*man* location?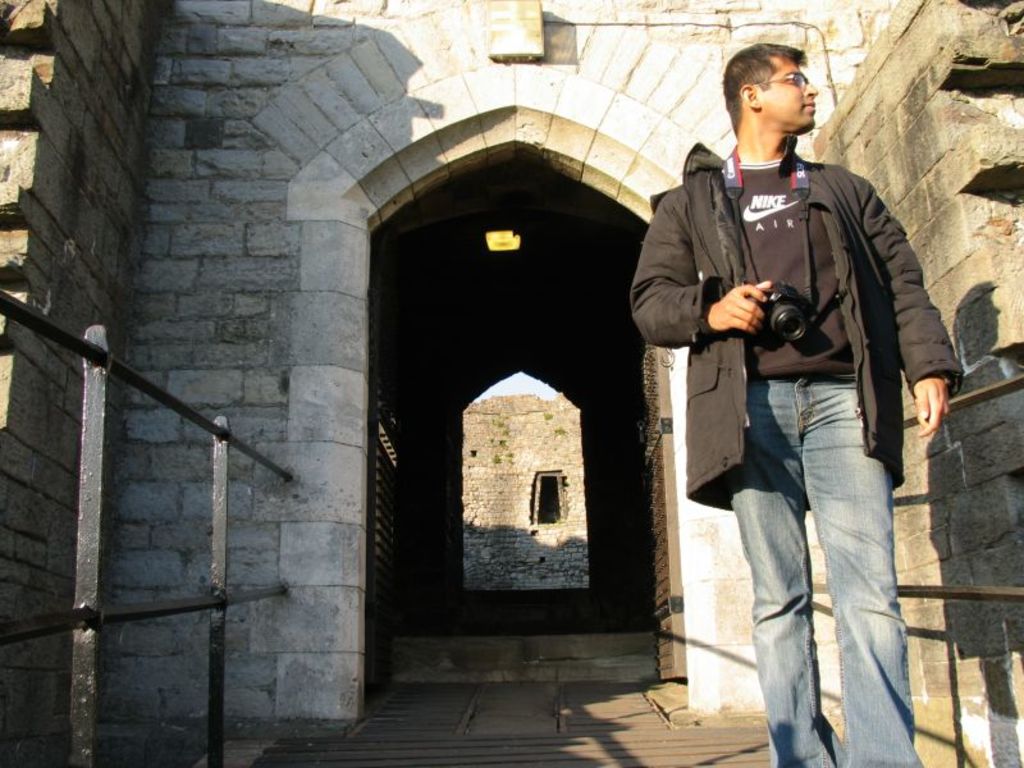
Rect(625, 31, 956, 740)
